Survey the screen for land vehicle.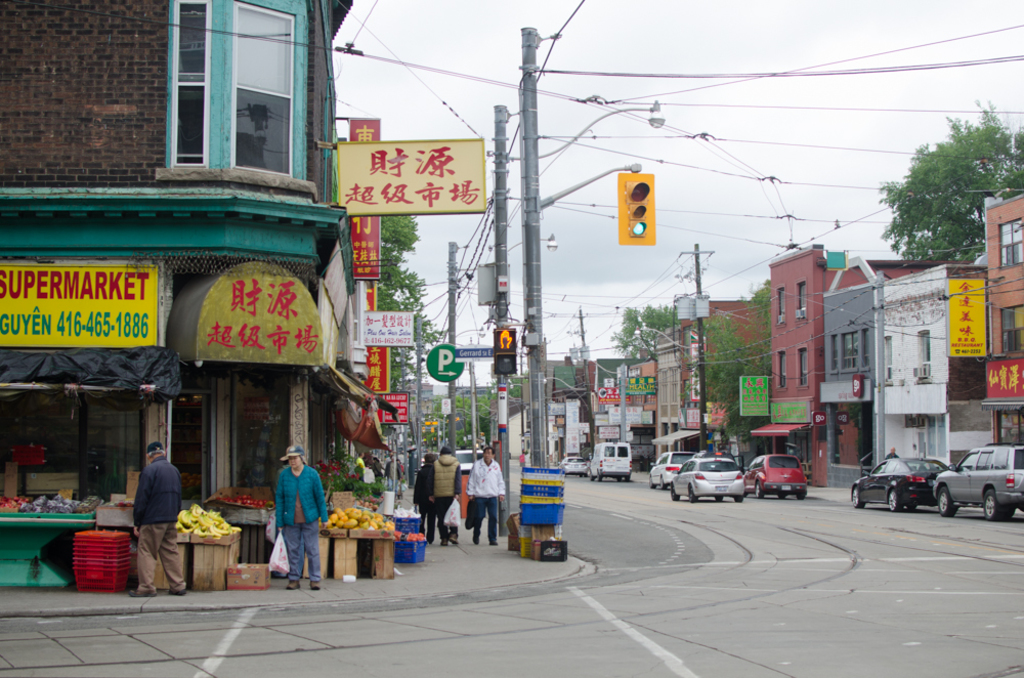
Survey found: select_region(691, 447, 737, 466).
